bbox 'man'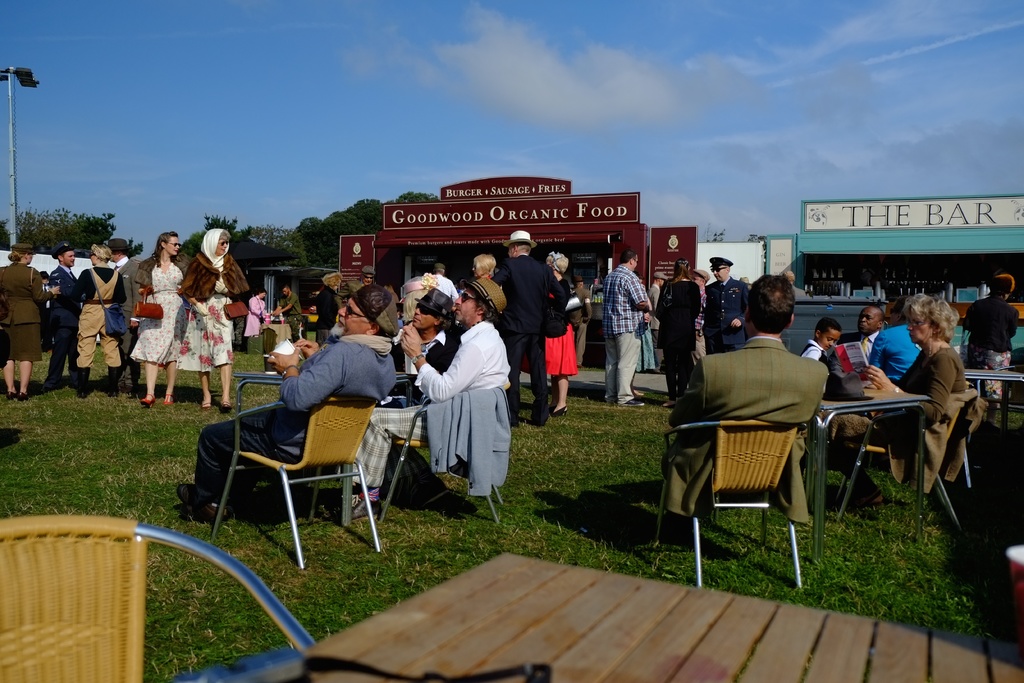
<bbox>869, 297, 920, 384</bbox>
